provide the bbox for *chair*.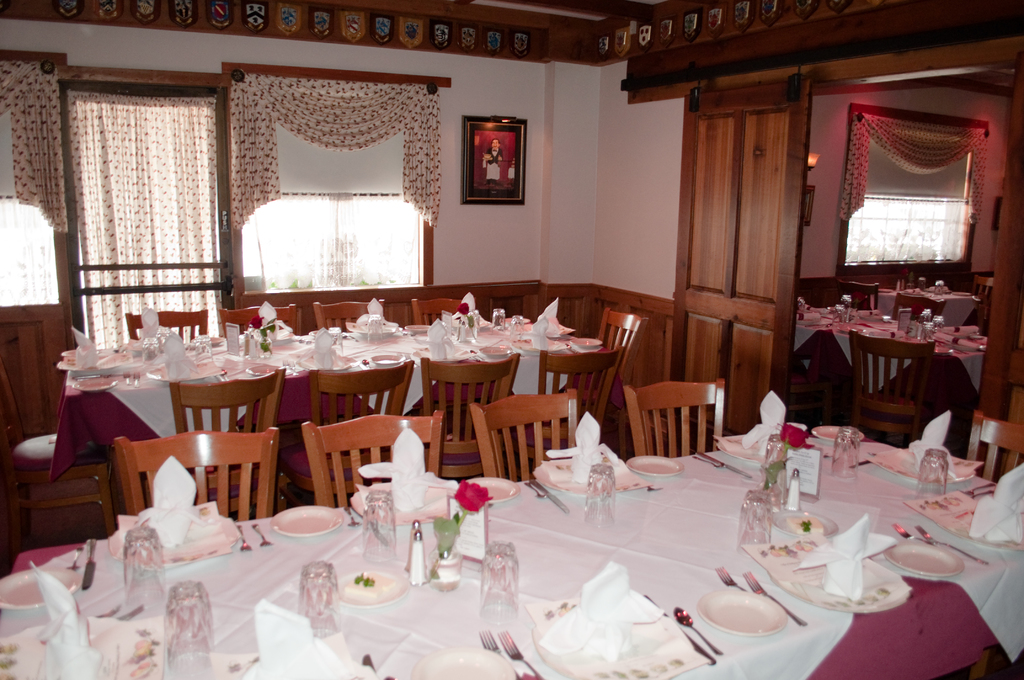
891 292 942 318.
